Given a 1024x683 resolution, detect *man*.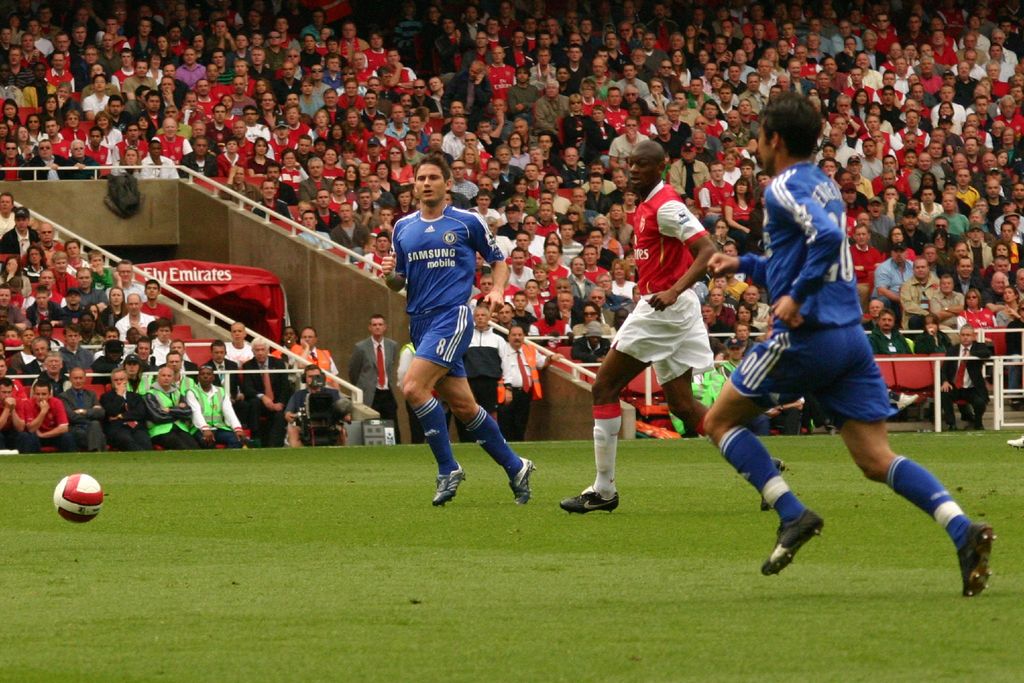
<bbox>408, 78, 440, 120</bbox>.
